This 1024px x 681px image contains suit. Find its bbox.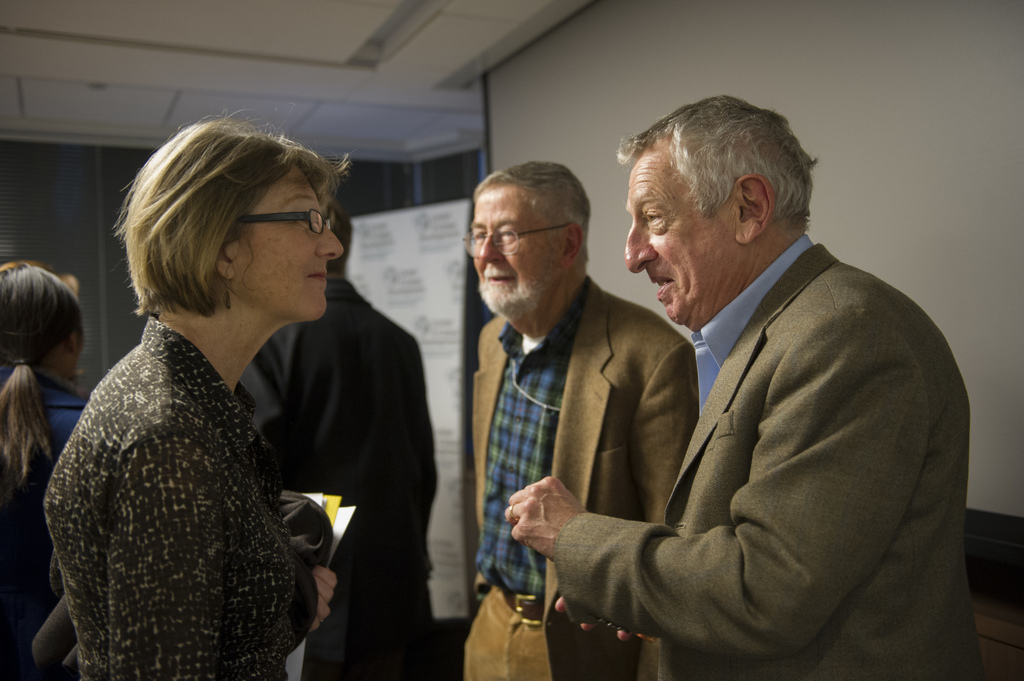
{"left": 465, "top": 282, "right": 701, "bottom": 680}.
